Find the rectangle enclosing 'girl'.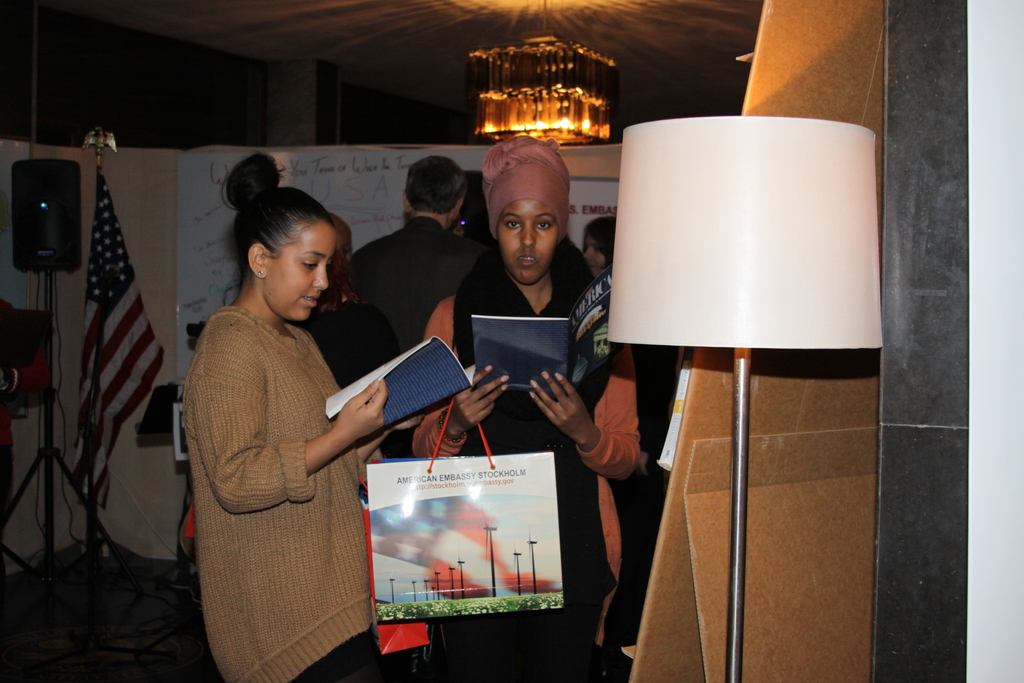
x1=424 y1=135 x2=634 y2=682.
